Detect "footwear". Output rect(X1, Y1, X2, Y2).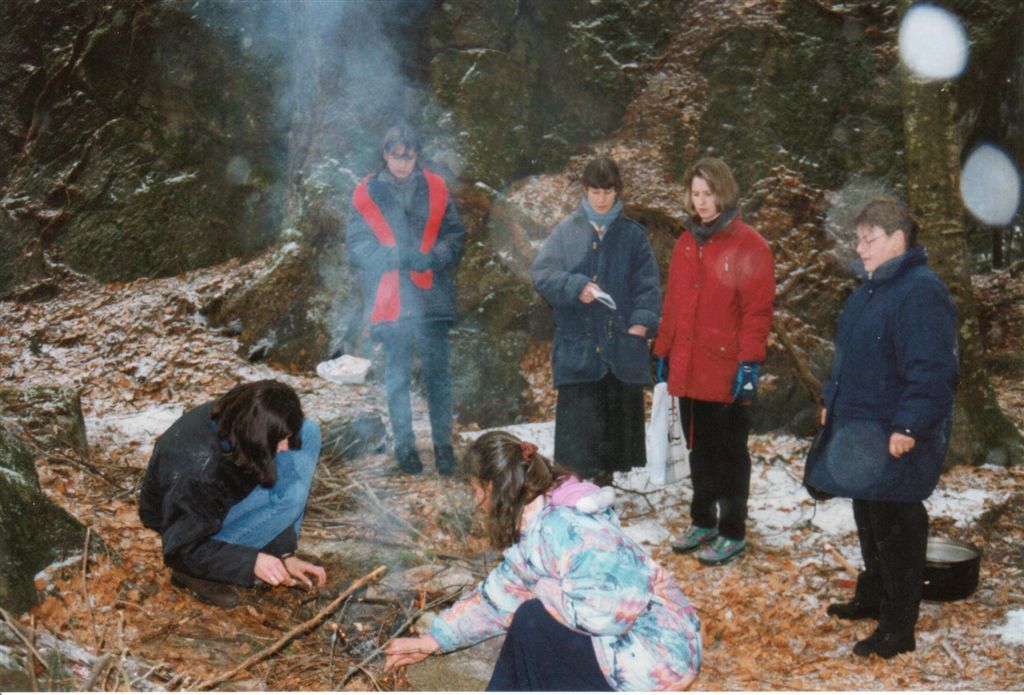
rect(303, 546, 323, 566).
